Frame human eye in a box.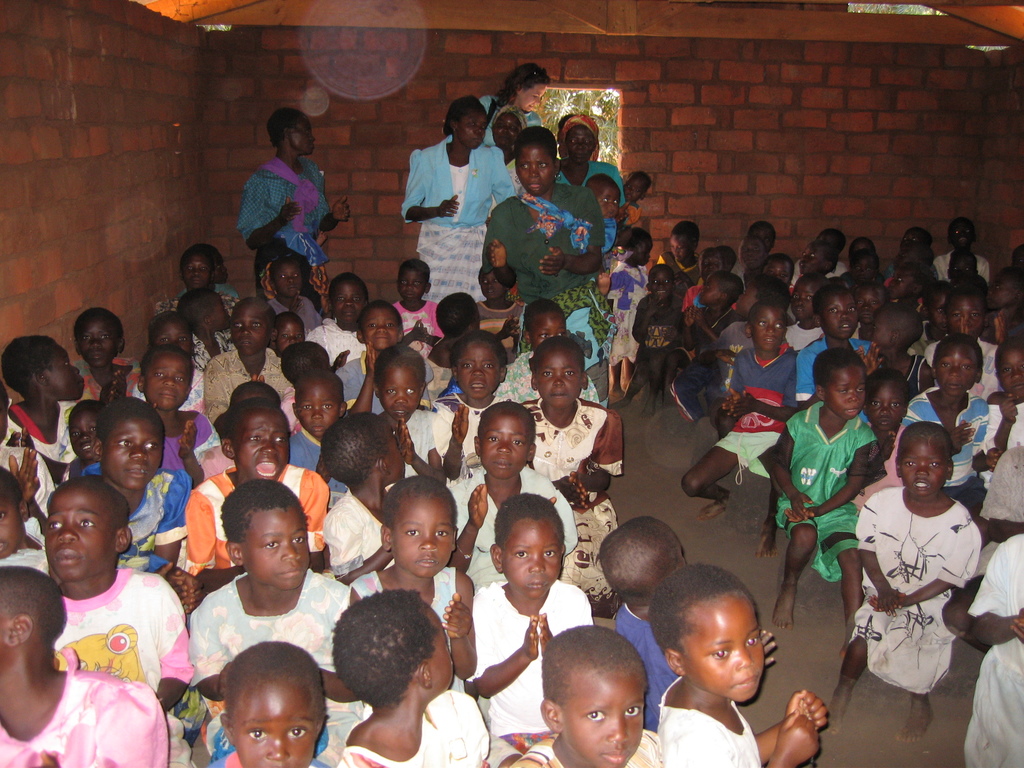
801:250:806:257.
